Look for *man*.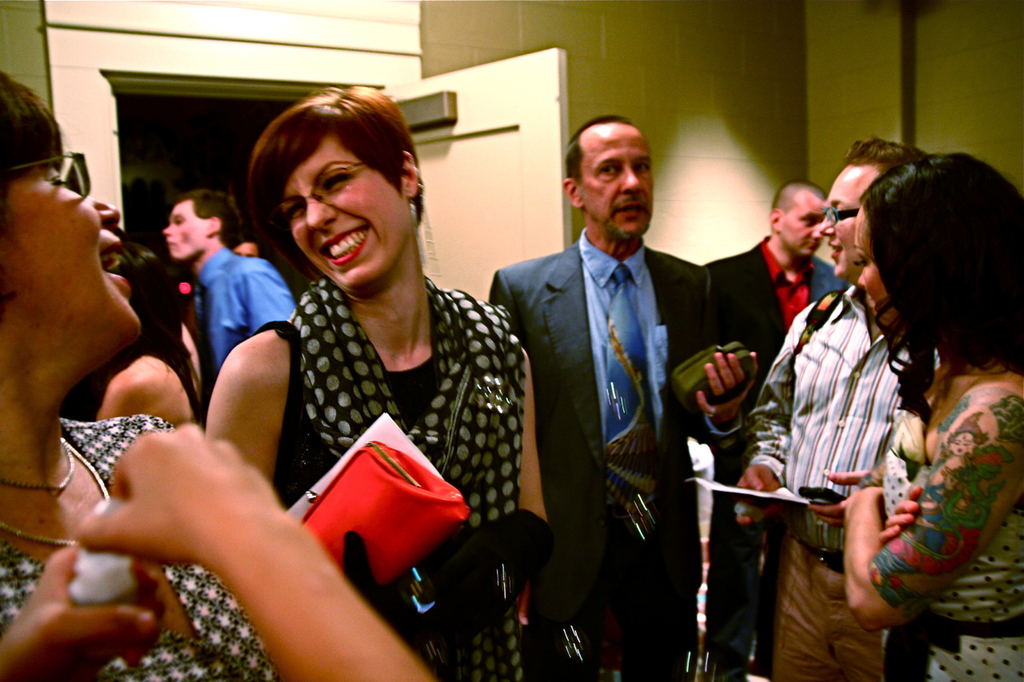
Found: [x1=164, y1=186, x2=298, y2=366].
